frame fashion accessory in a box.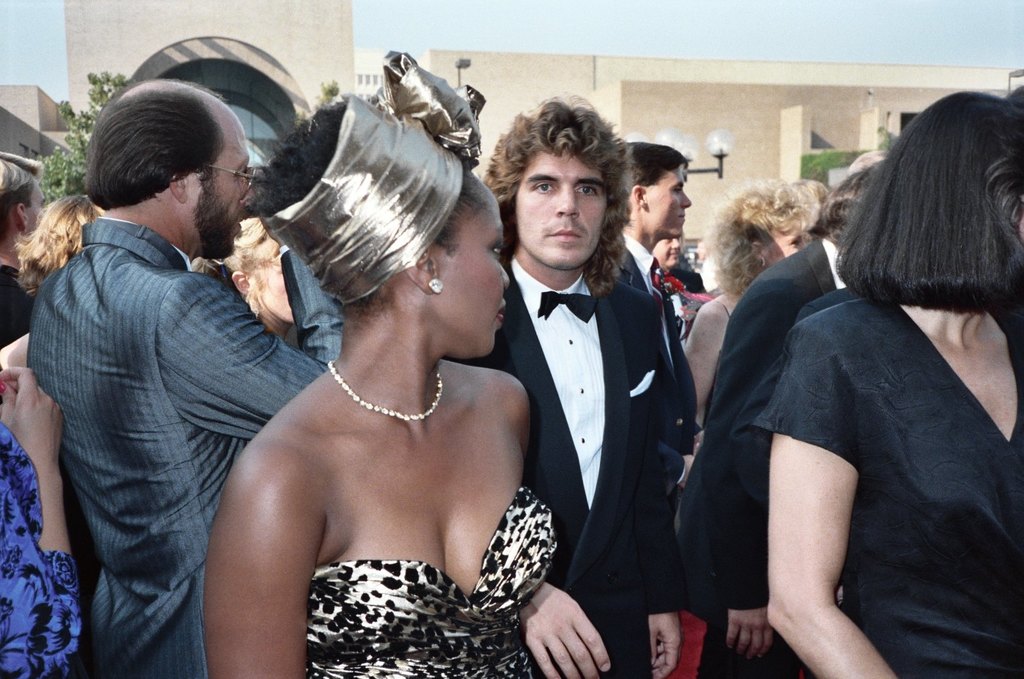
<box>0,384,7,393</box>.
